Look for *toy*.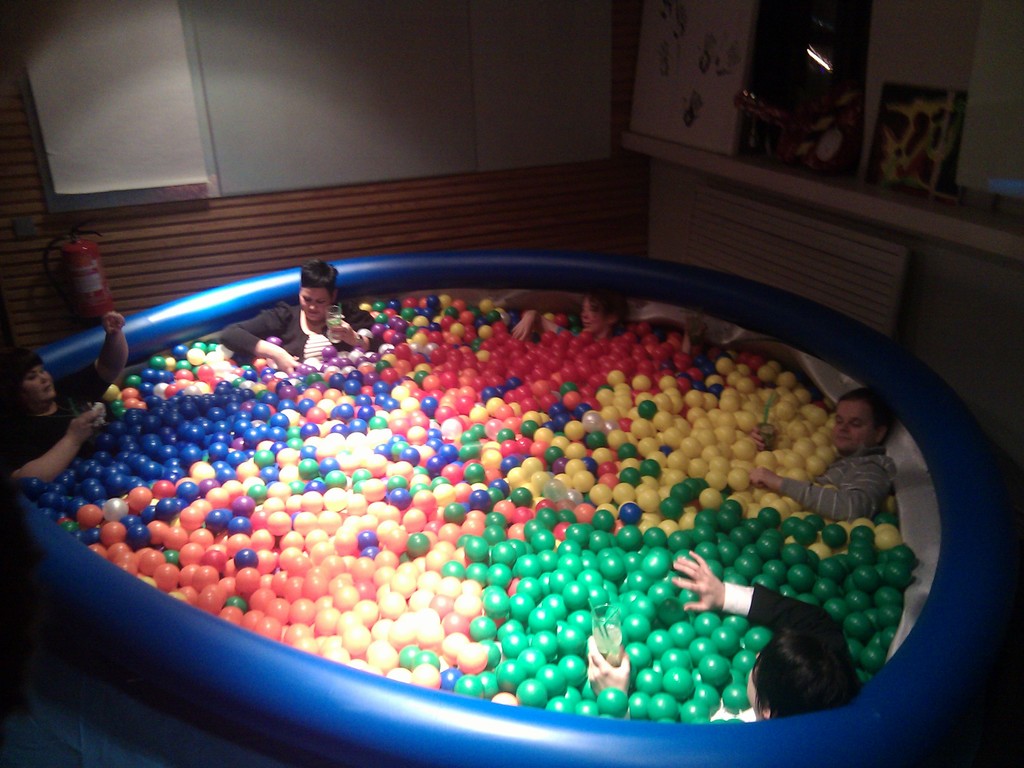
Found: locate(636, 550, 674, 580).
